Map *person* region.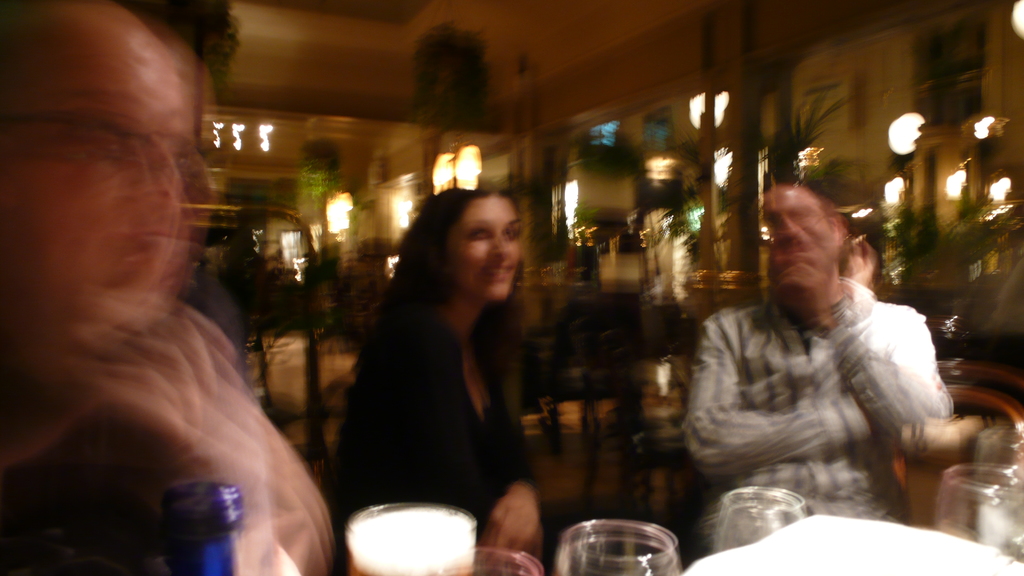
Mapped to [left=683, top=177, right=979, bottom=536].
